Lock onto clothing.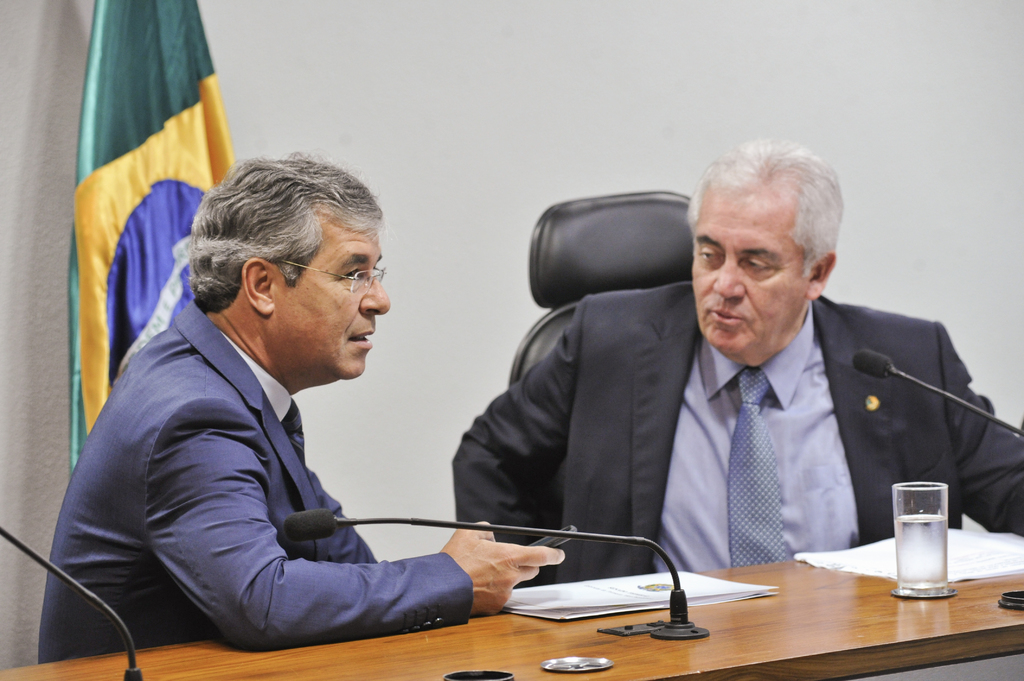
Locked: <region>452, 282, 1023, 584</region>.
